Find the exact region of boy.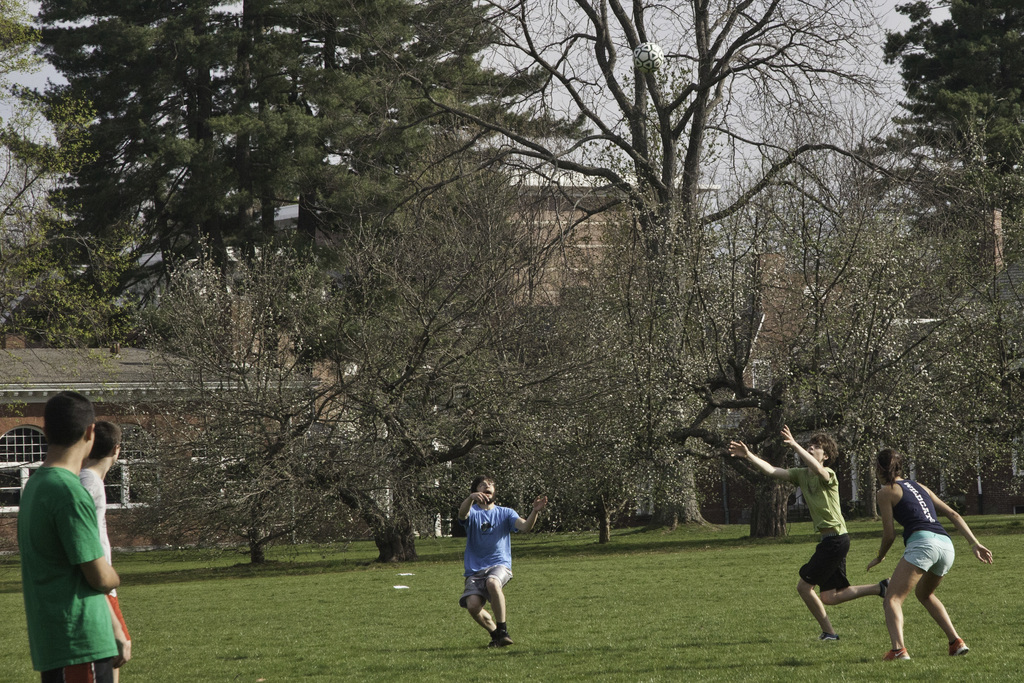
Exact region: crop(75, 420, 136, 682).
